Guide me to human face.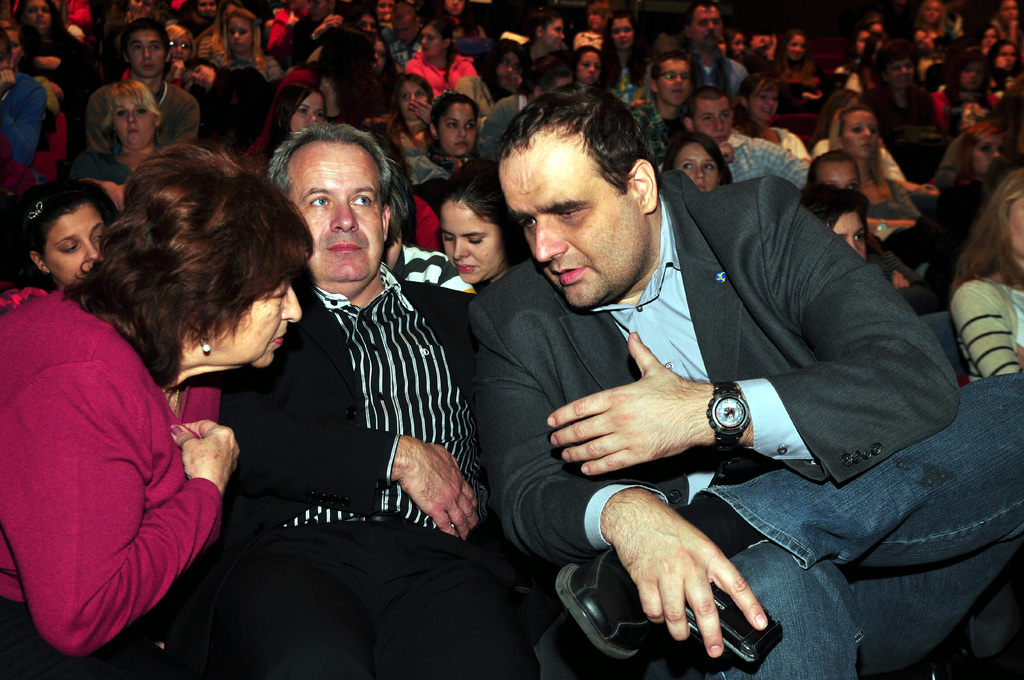
Guidance: box(228, 19, 252, 51).
